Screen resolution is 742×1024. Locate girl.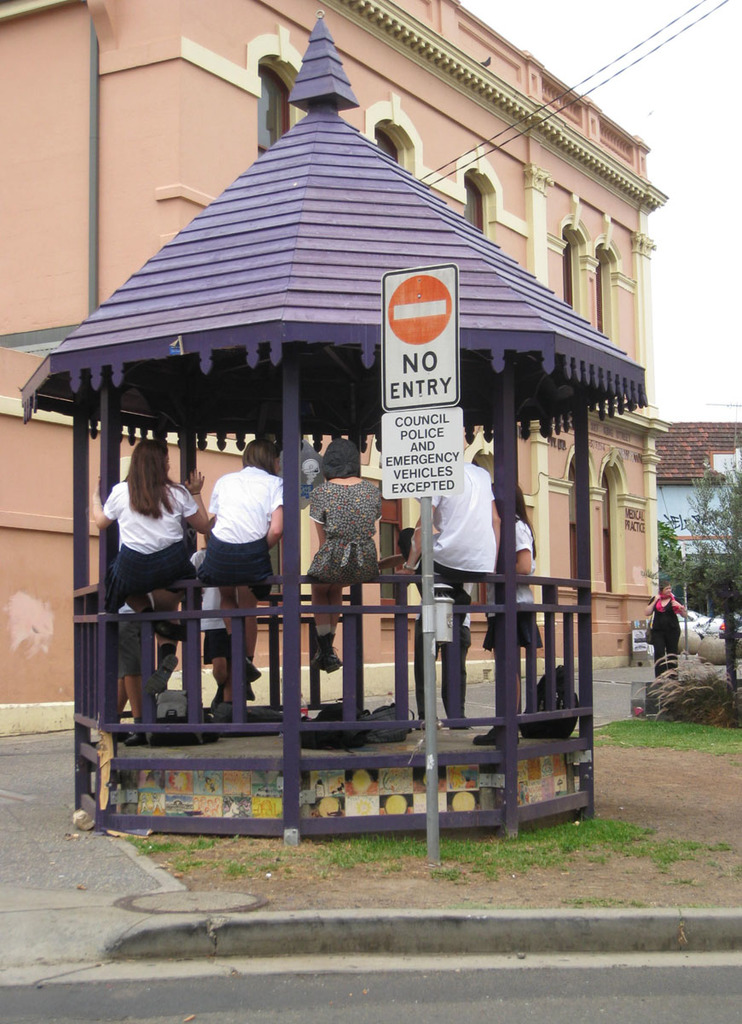
<box>191,443,287,695</box>.
